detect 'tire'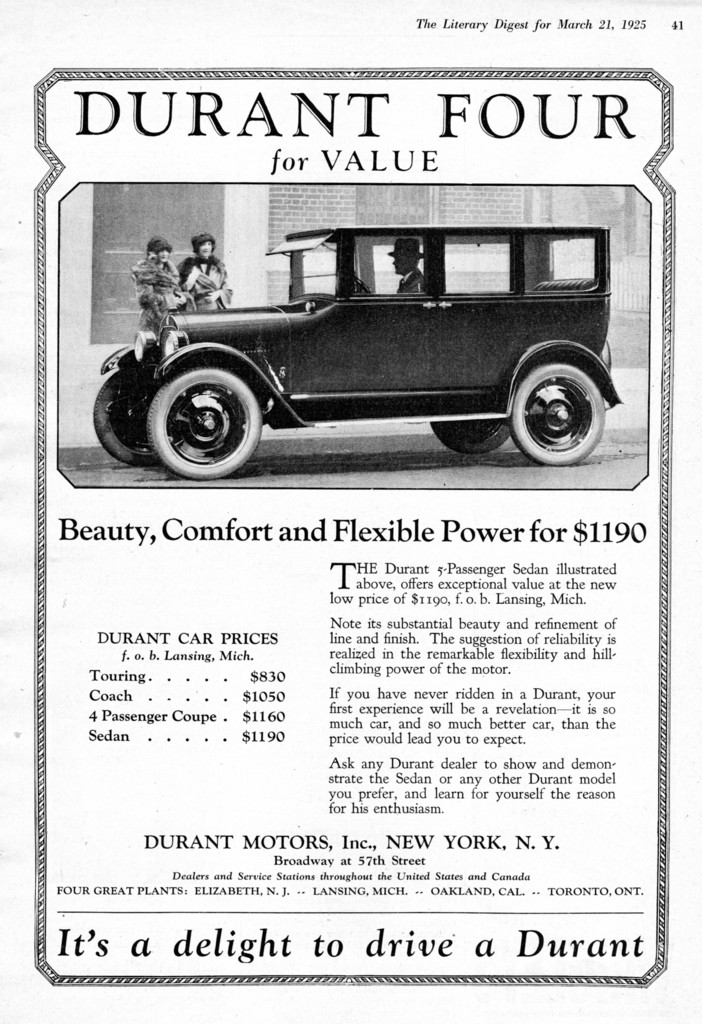
(left=430, top=417, right=512, bottom=452)
